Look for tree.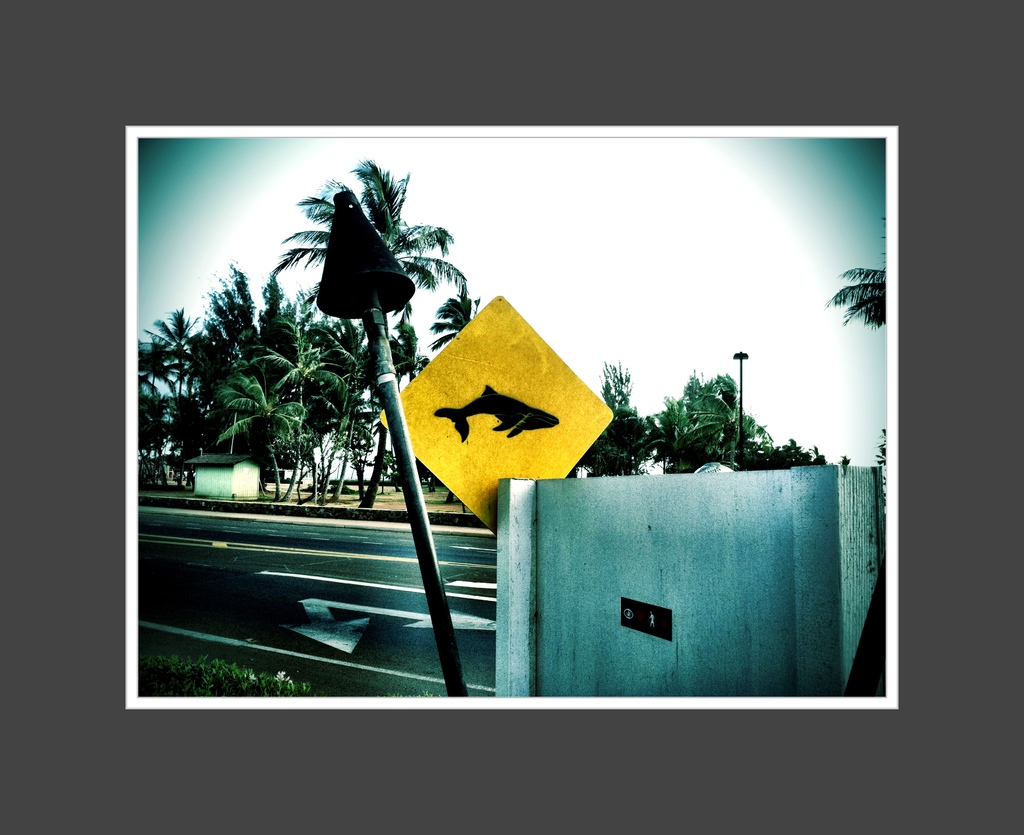
Found: (x1=667, y1=368, x2=767, y2=475).
